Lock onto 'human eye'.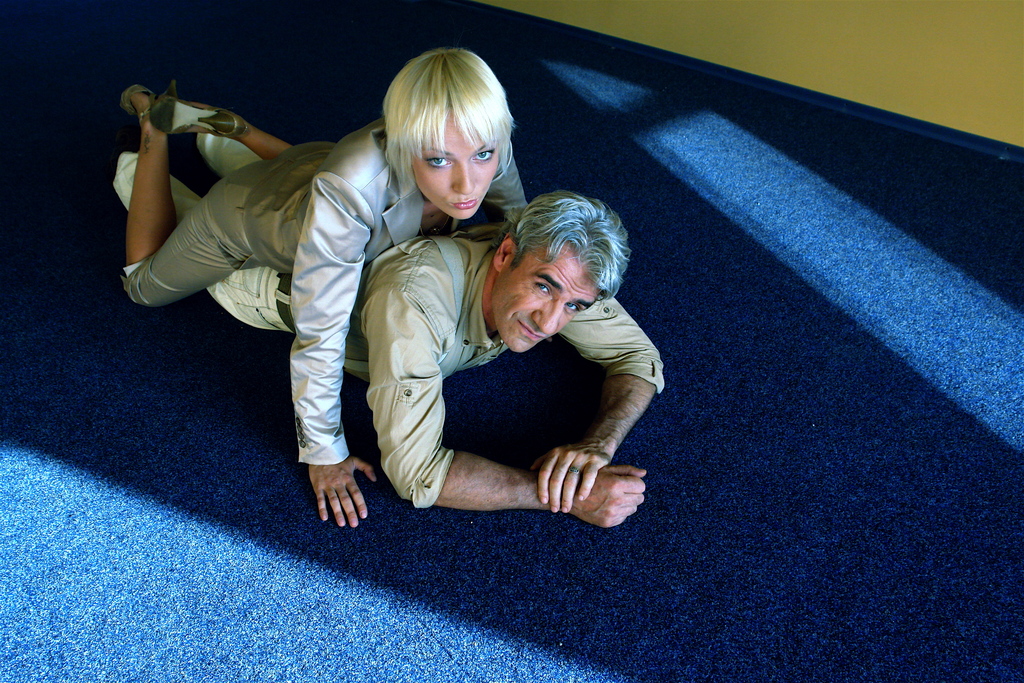
Locked: 468/146/497/160.
